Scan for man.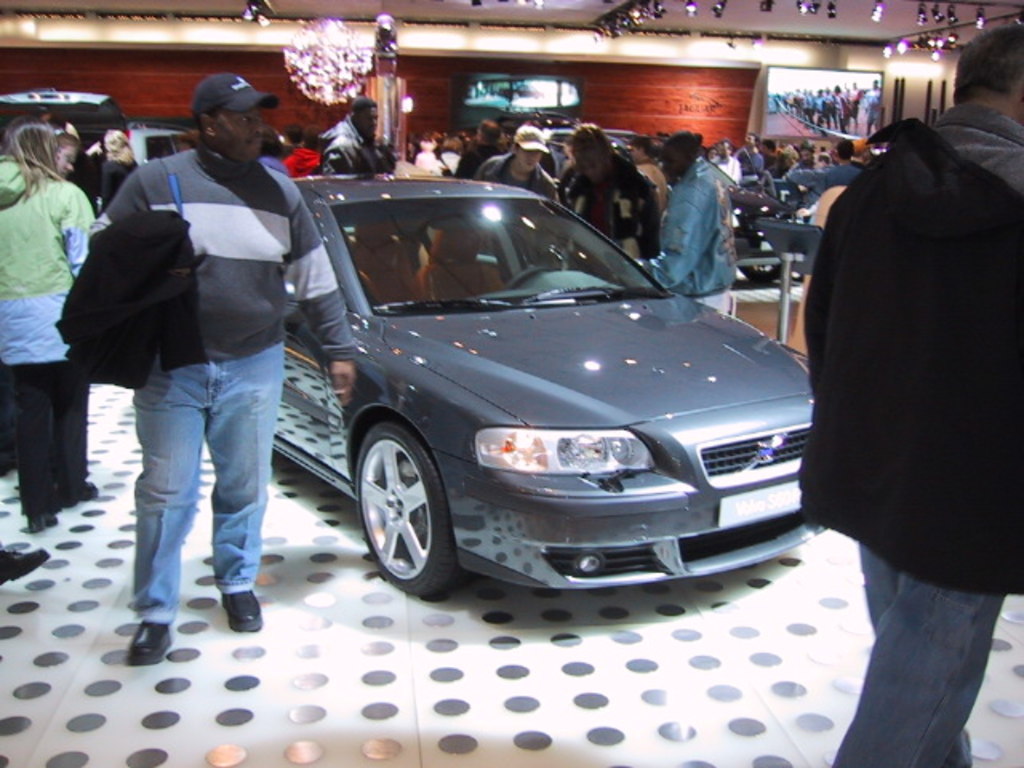
Scan result: {"left": 792, "top": 22, "right": 1022, "bottom": 766}.
